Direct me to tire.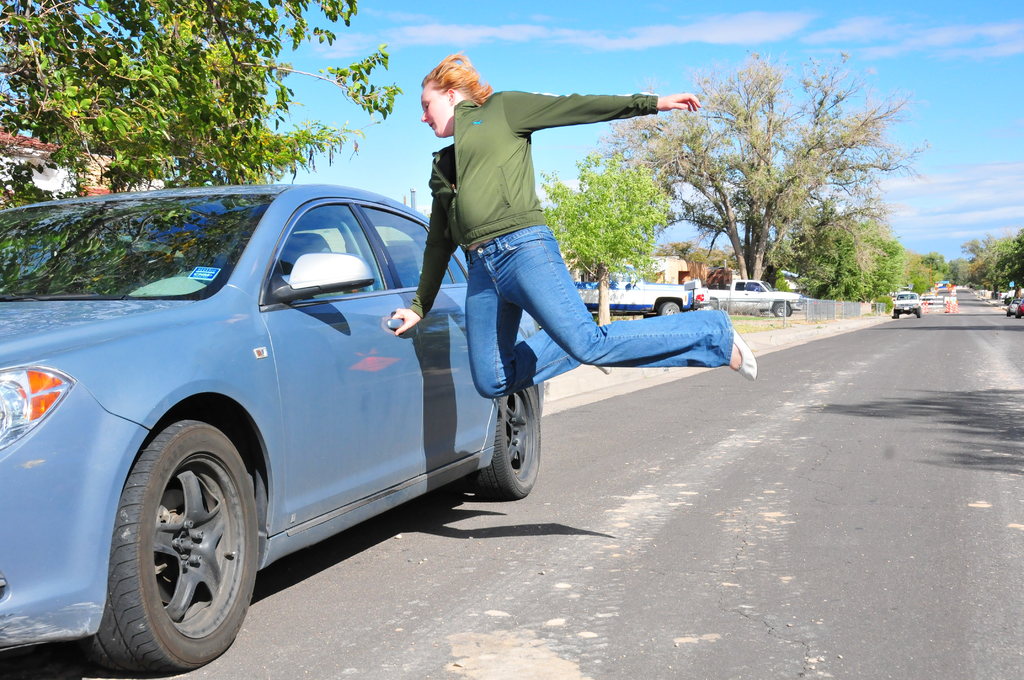
Direction: region(1014, 307, 1023, 321).
